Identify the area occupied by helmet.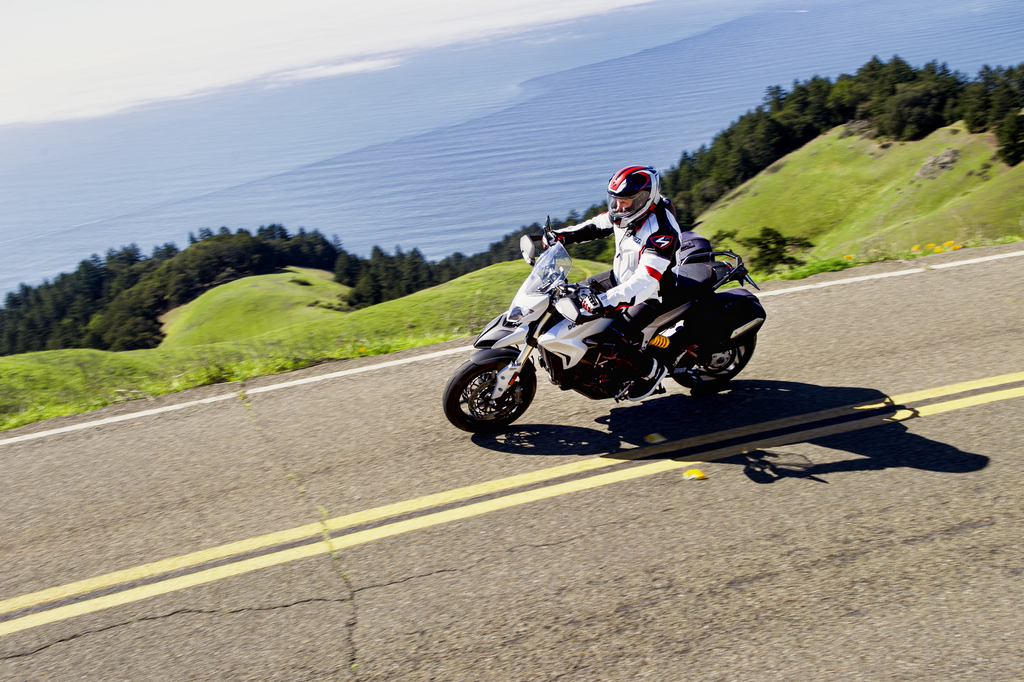
Area: l=605, t=166, r=667, b=236.
